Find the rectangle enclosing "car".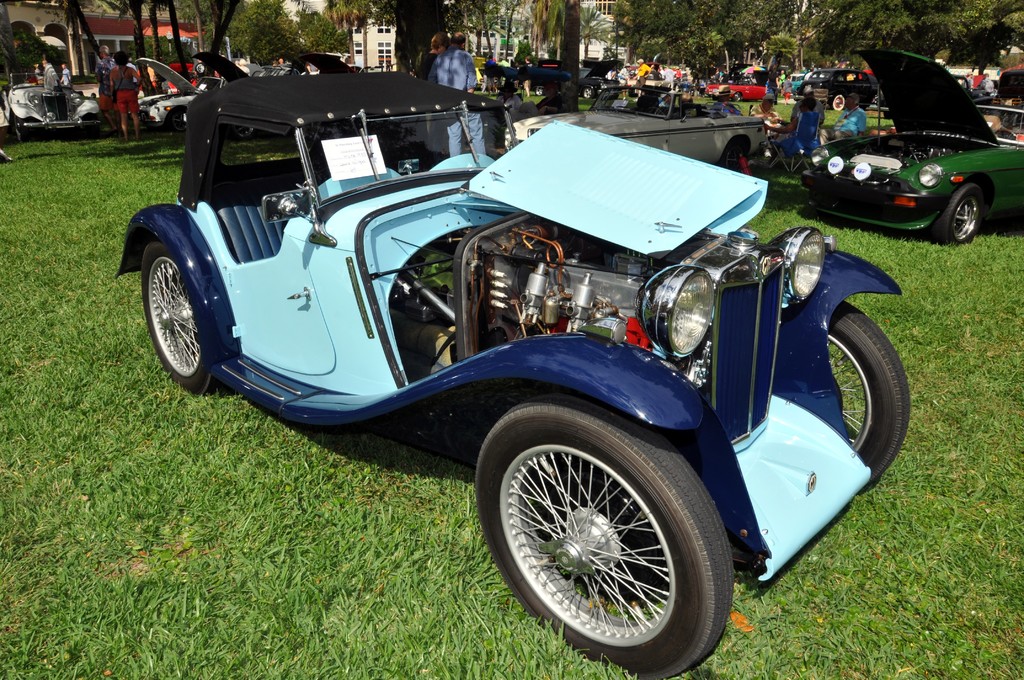
select_region(141, 60, 227, 118).
